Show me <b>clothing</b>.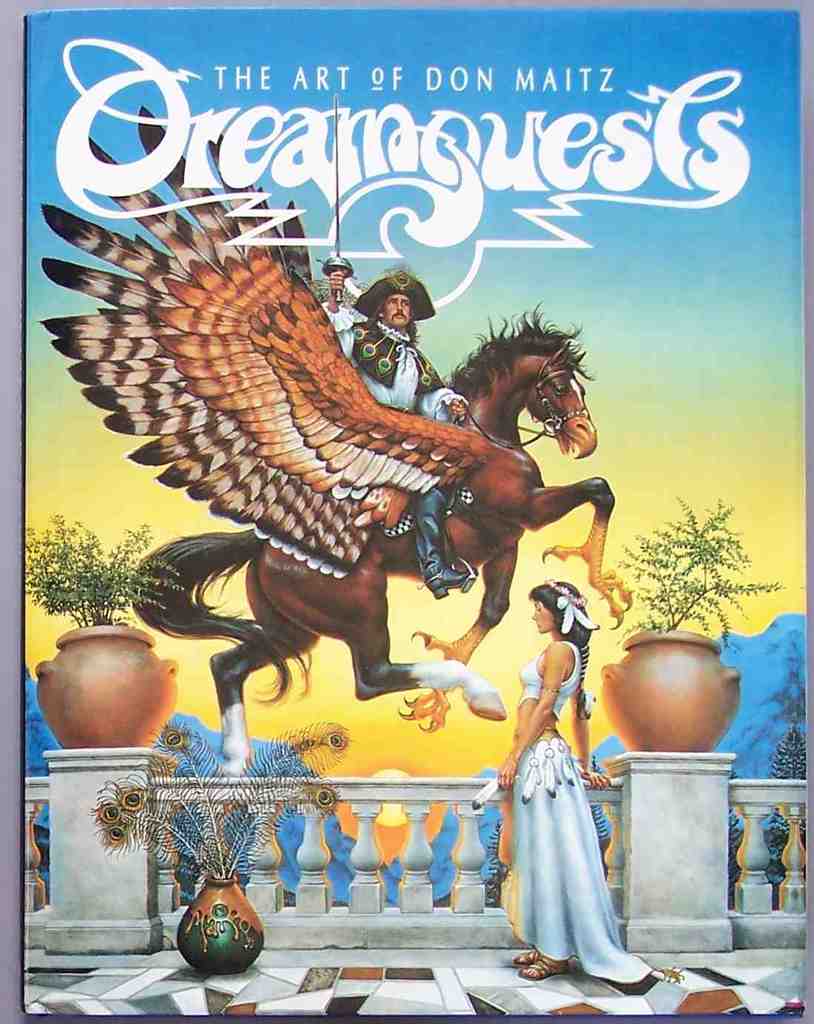
<b>clothing</b> is here: x1=333 y1=304 x2=461 y2=579.
